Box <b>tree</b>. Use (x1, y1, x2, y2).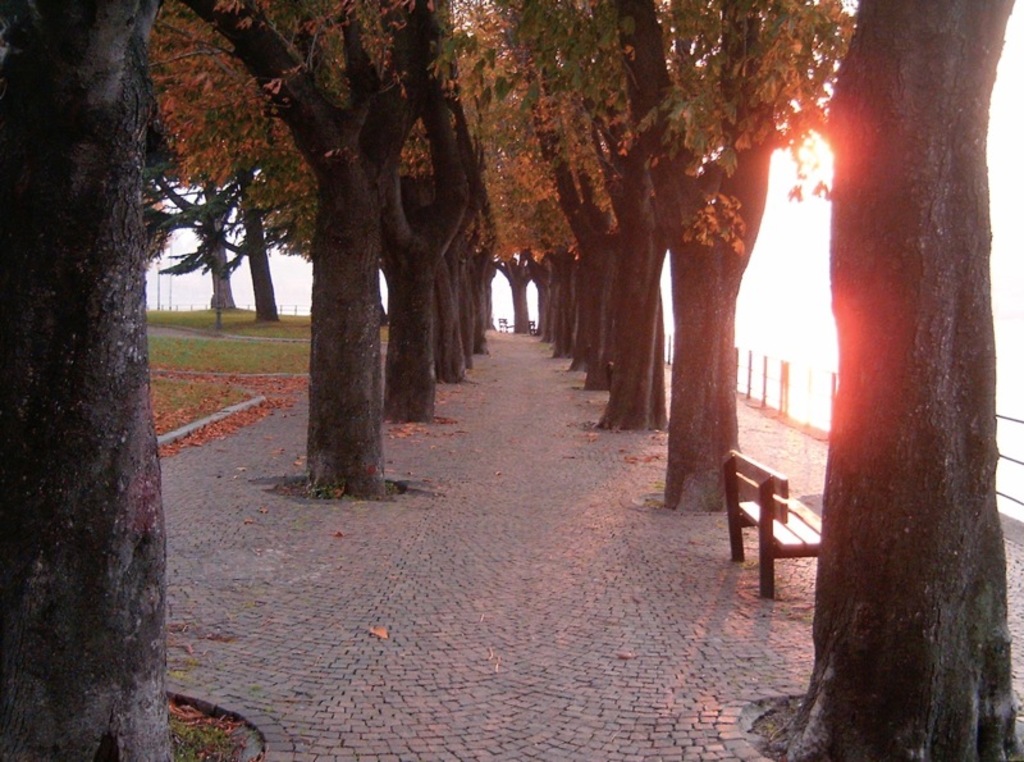
(778, 0, 1023, 761).
